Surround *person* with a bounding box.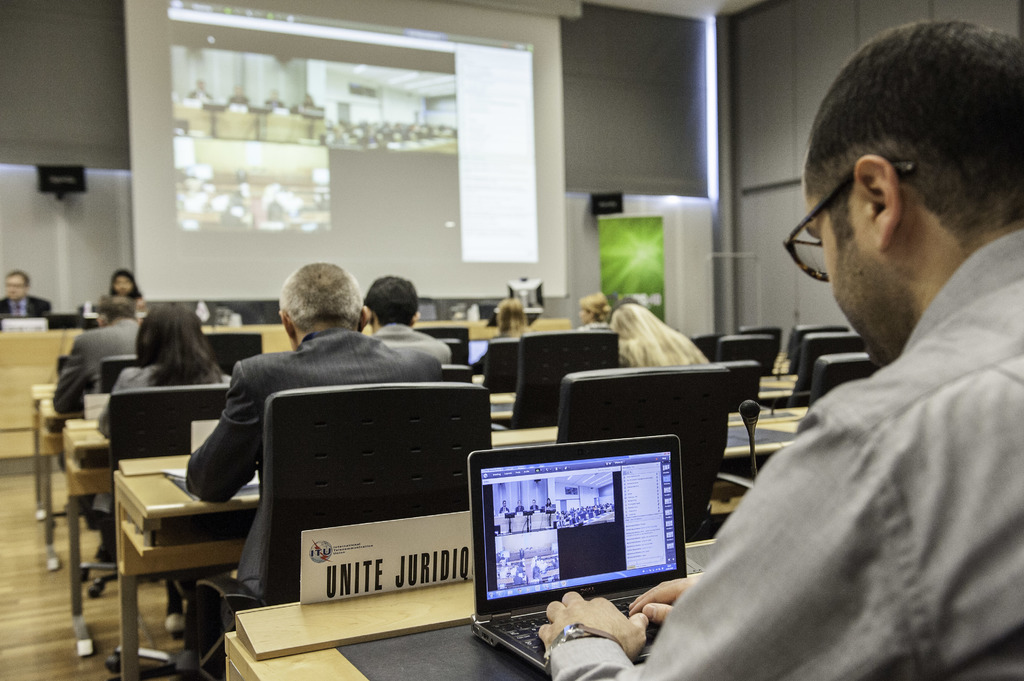
<bbox>554, 20, 1023, 677</bbox>.
